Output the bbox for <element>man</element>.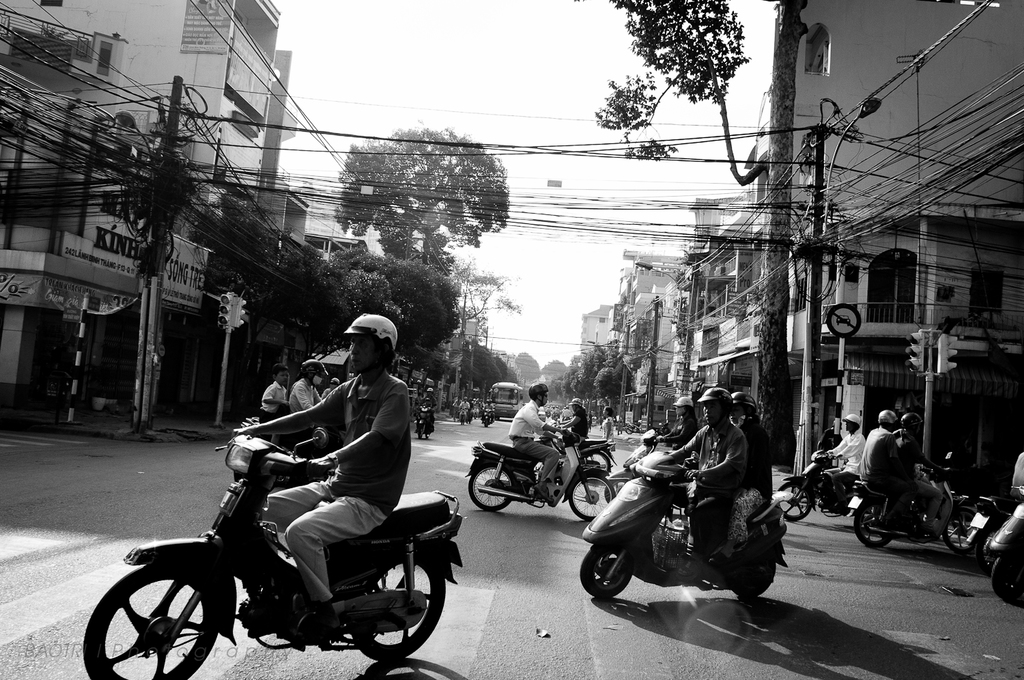
[x1=412, y1=390, x2=438, y2=433].
